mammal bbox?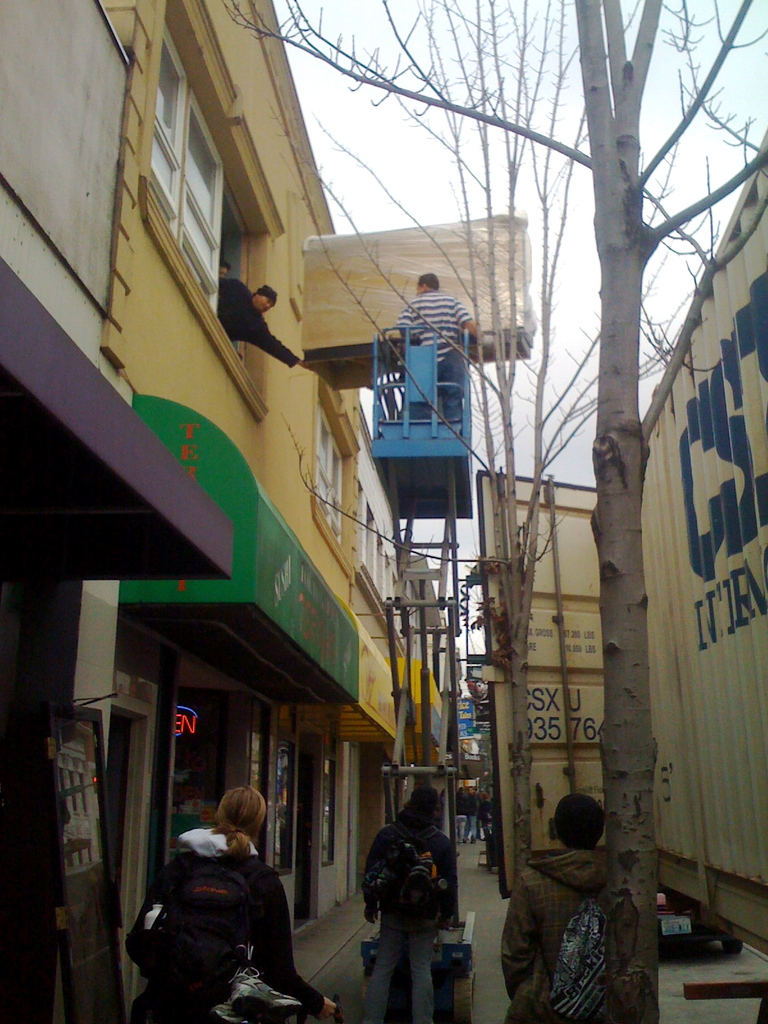
select_region(356, 780, 472, 1012)
